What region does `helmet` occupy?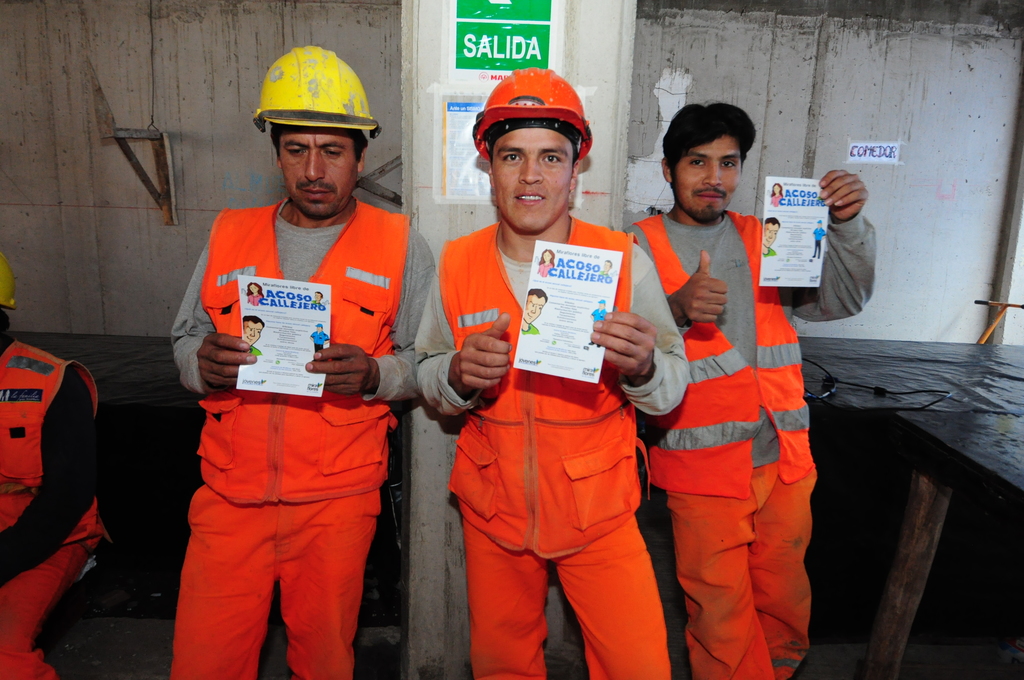
x1=248, y1=47, x2=378, y2=215.
